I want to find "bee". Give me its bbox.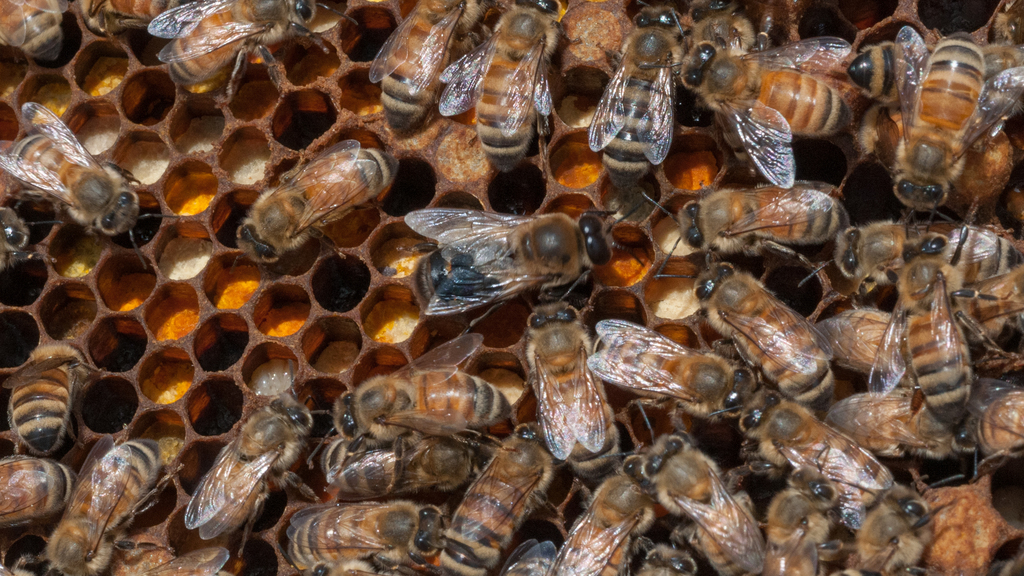
[left=104, top=535, right=260, bottom=575].
